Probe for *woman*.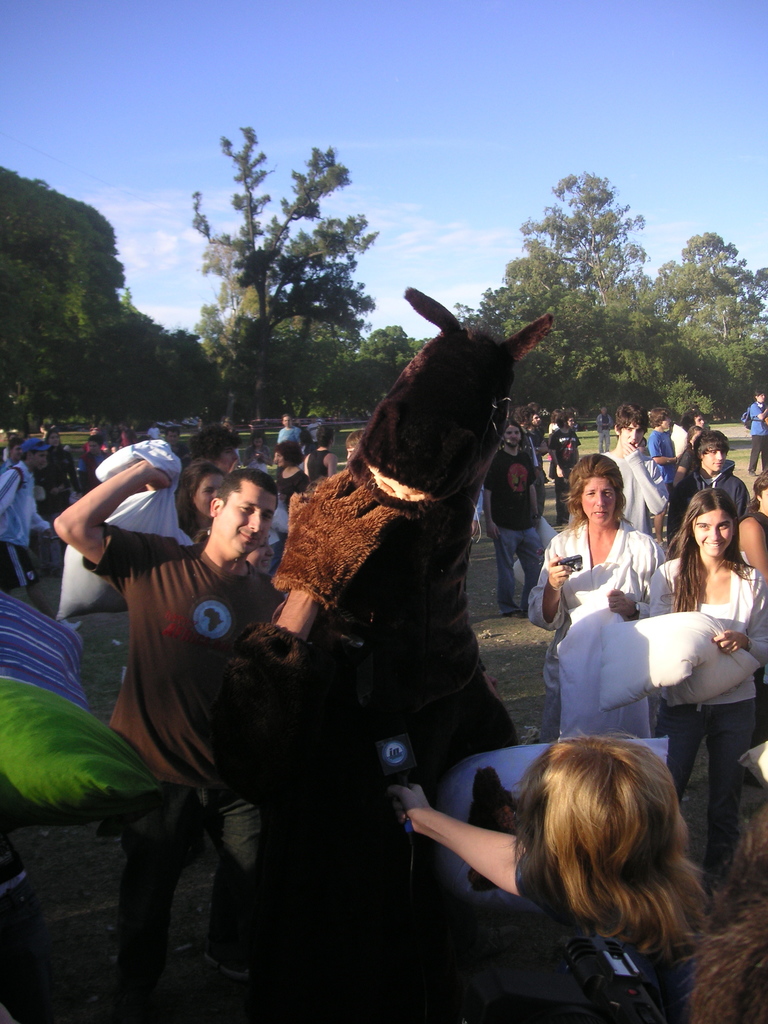
Probe result: [170,460,225,547].
